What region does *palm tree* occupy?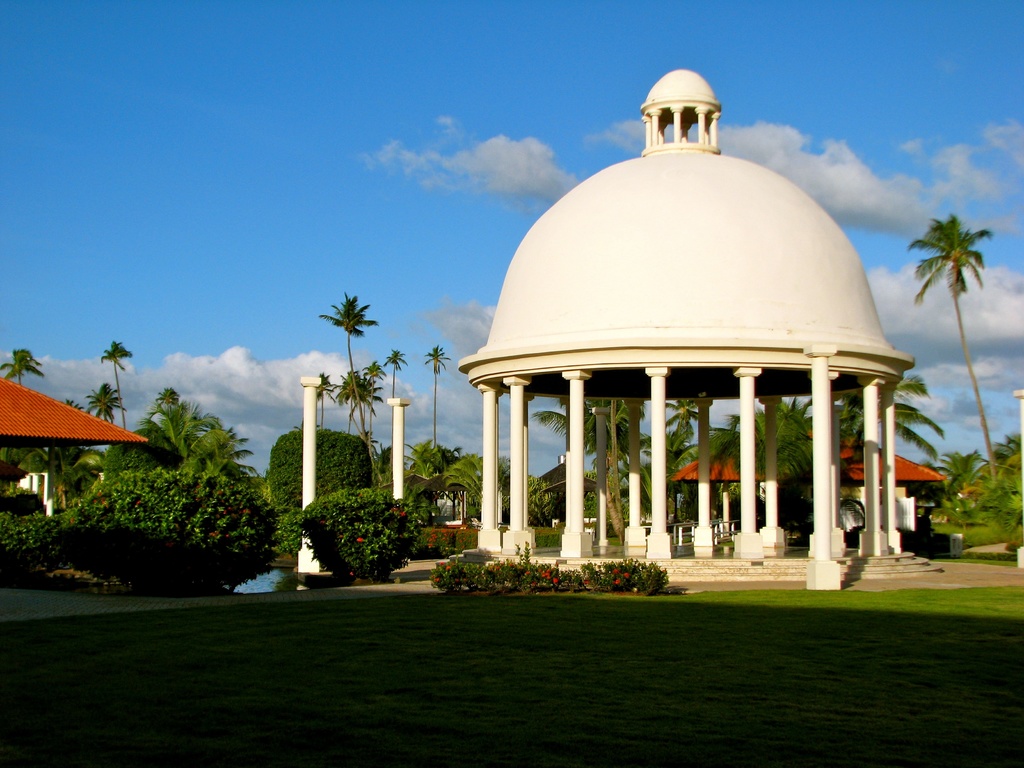
bbox(389, 445, 425, 536).
